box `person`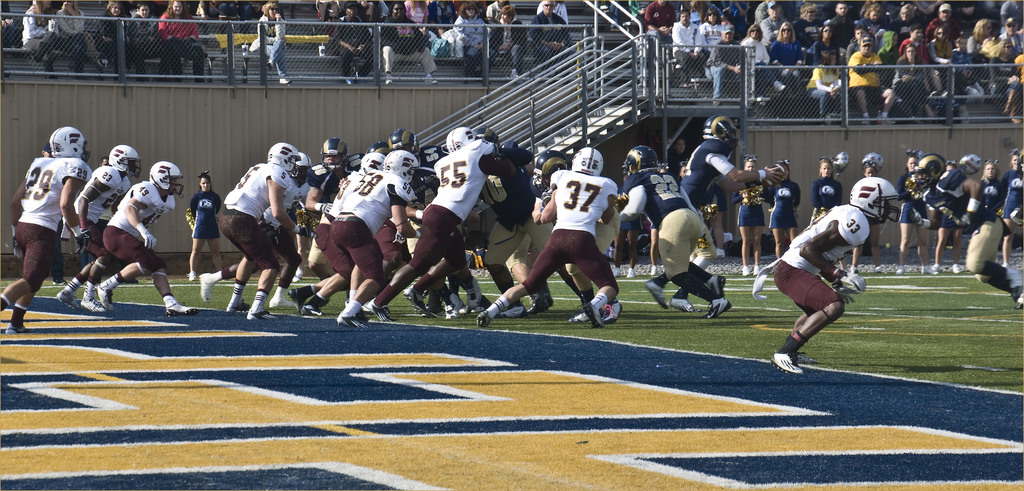
<box>49,0,102,68</box>
